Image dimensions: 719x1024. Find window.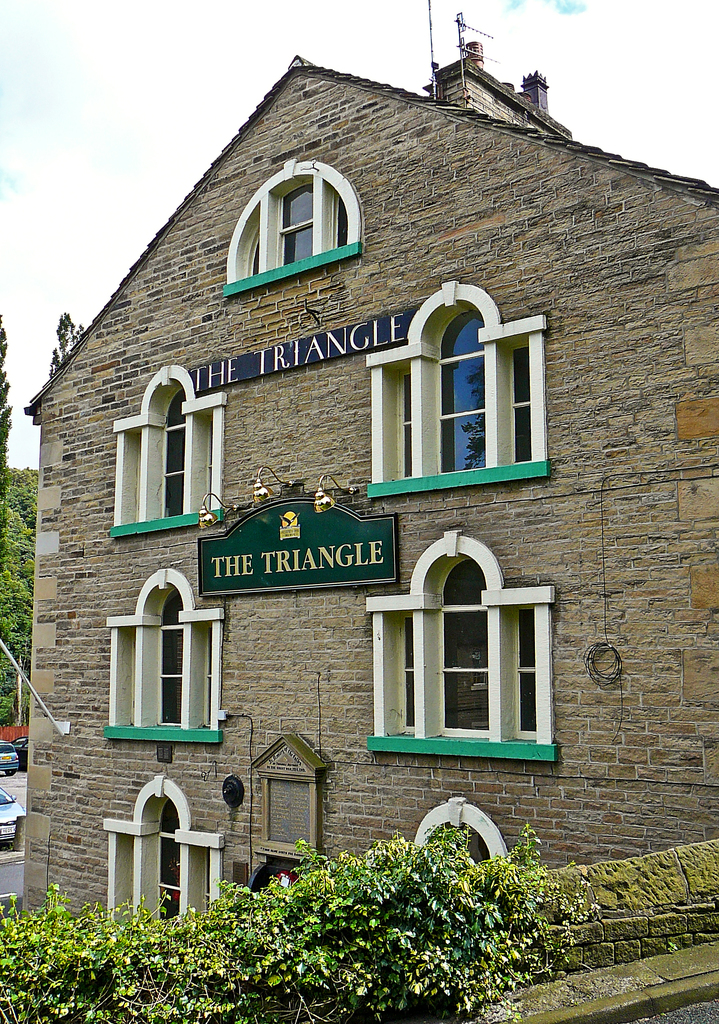
select_region(102, 776, 223, 927).
